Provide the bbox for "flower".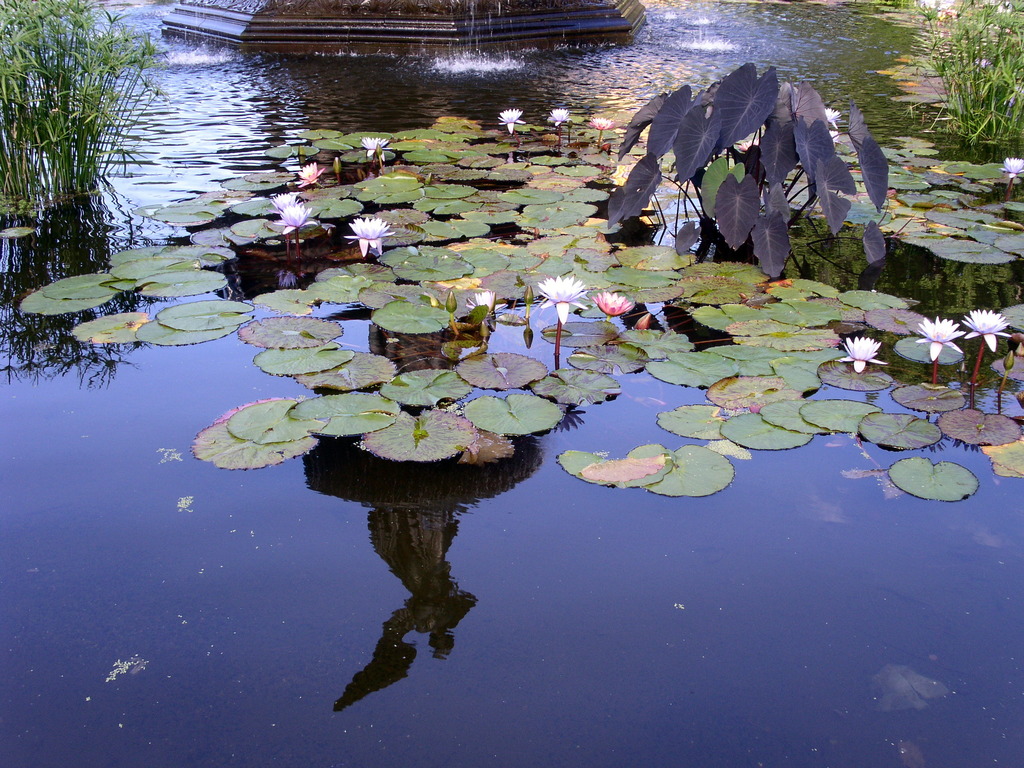
[464,289,511,310].
